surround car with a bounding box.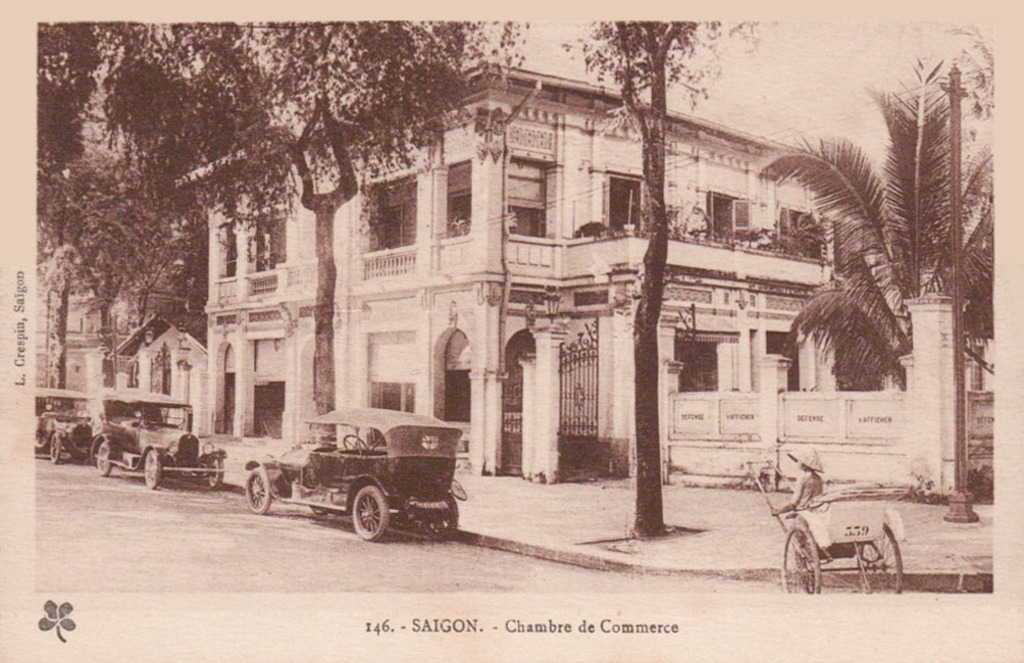
[left=88, top=389, right=228, bottom=492].
